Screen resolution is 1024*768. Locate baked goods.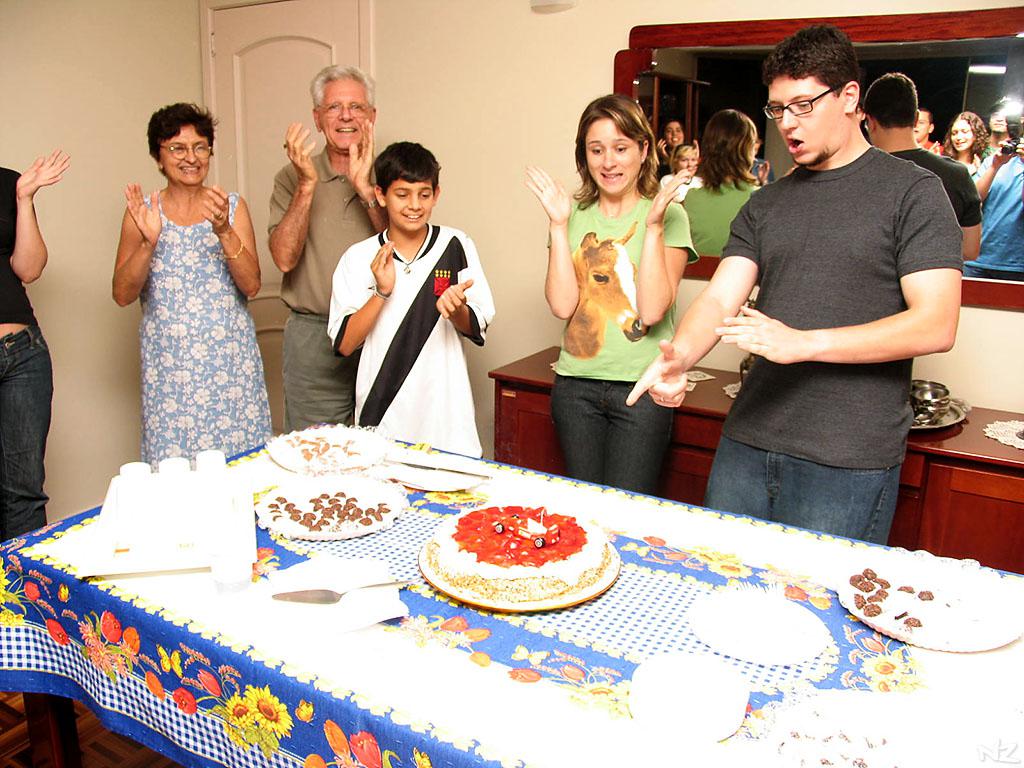
Rect(428, 494, 612, 604).
